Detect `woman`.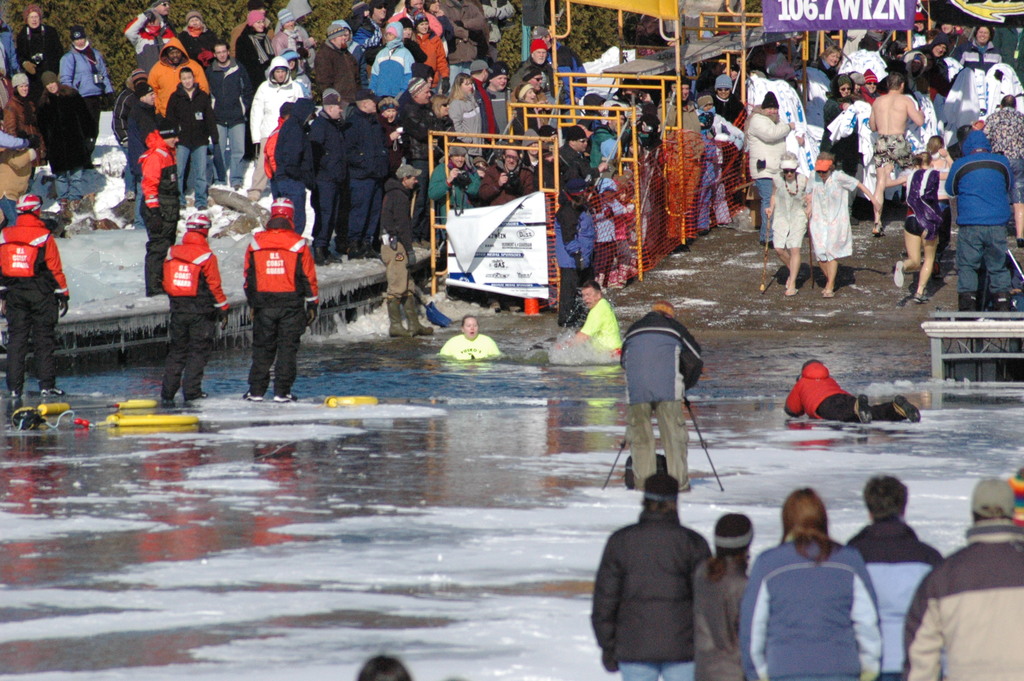
Detected at crop(884, 145, 952, 302).
